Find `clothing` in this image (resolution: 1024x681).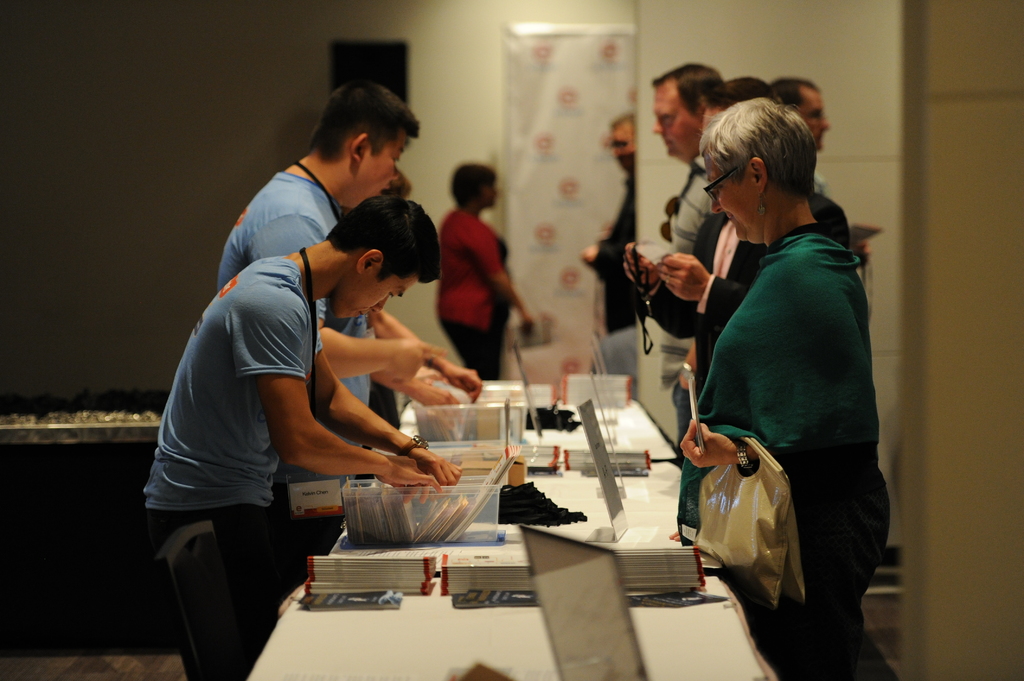
crop(676, 223, 906, 680).
